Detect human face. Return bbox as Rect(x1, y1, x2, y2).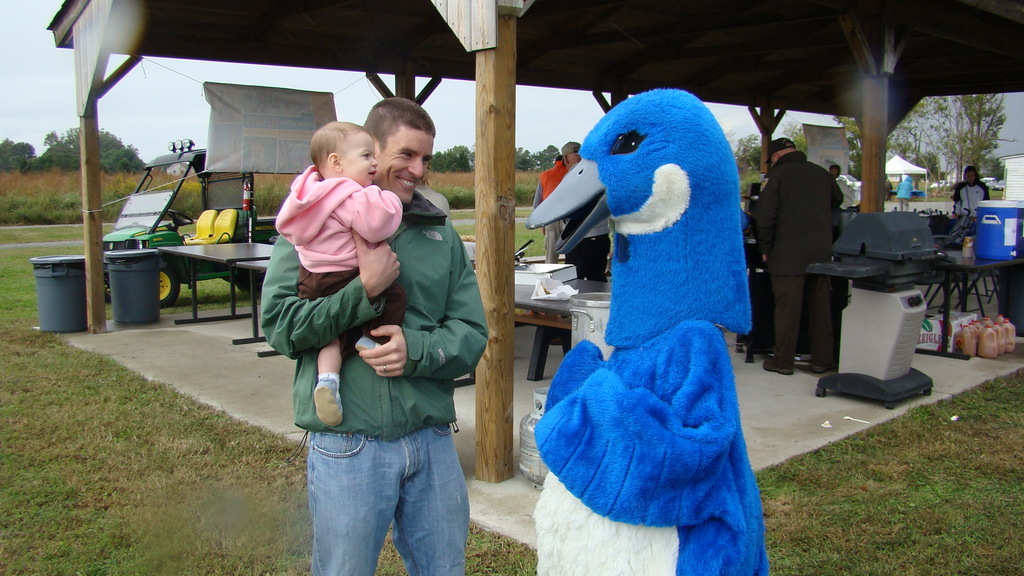
Rect(375, 125, 434, 202).
